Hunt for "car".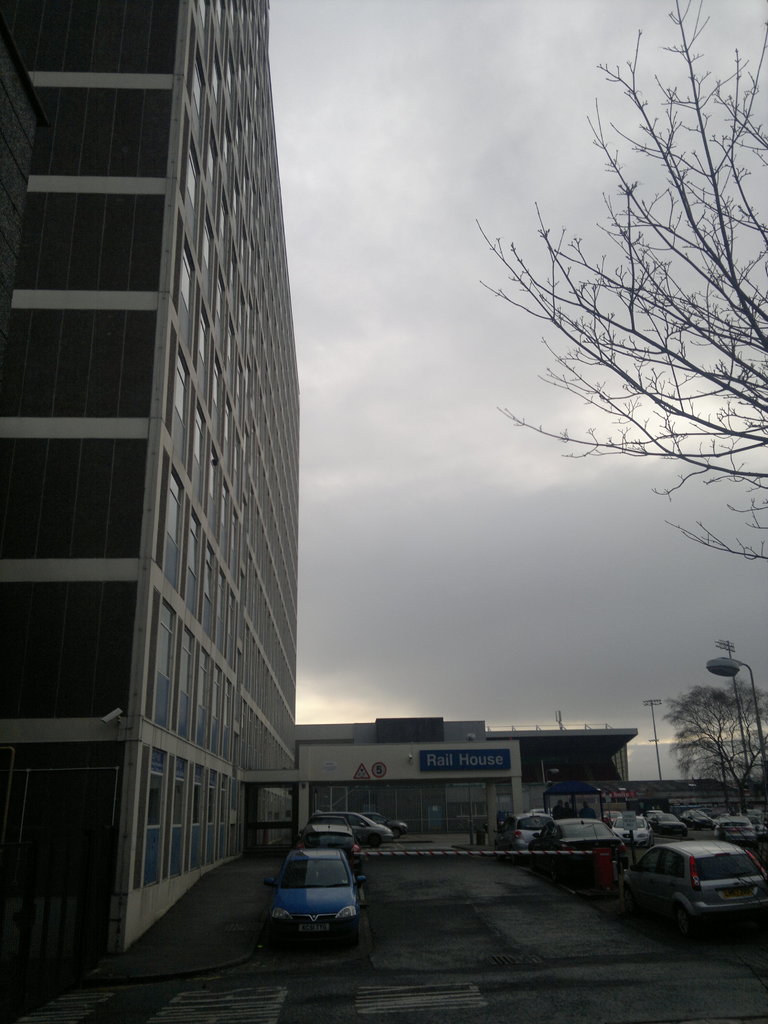
Hunted down at (left=548, top=817, right=632, bottom=867).
